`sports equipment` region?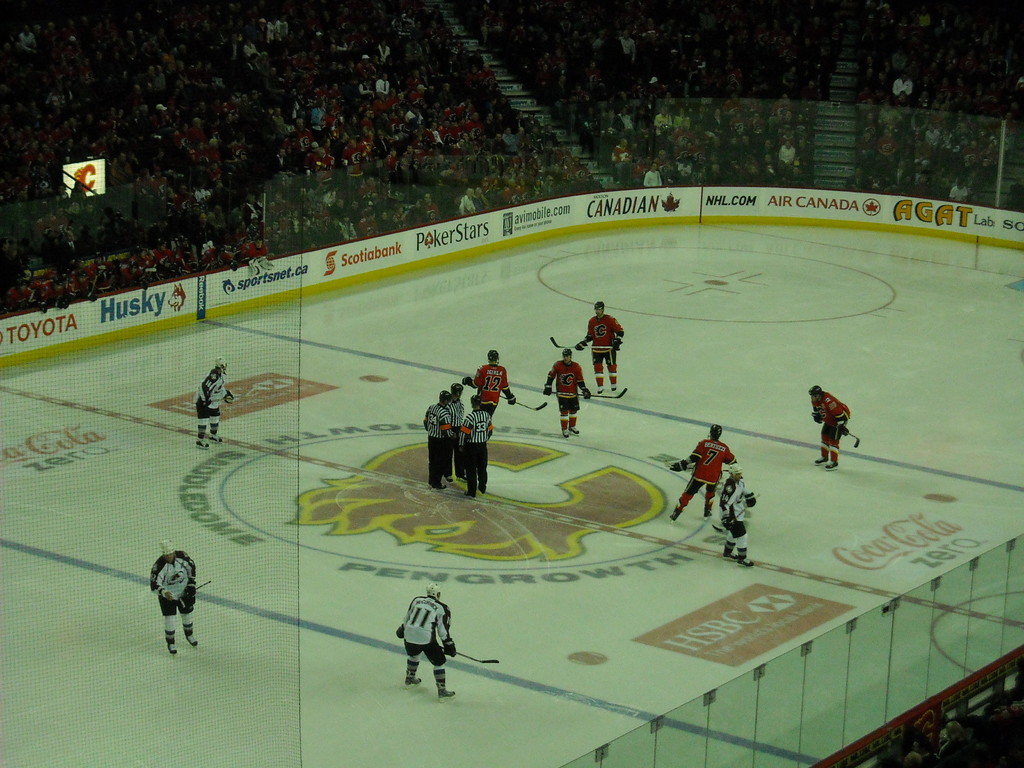
region(670, 455, 687, 471)
